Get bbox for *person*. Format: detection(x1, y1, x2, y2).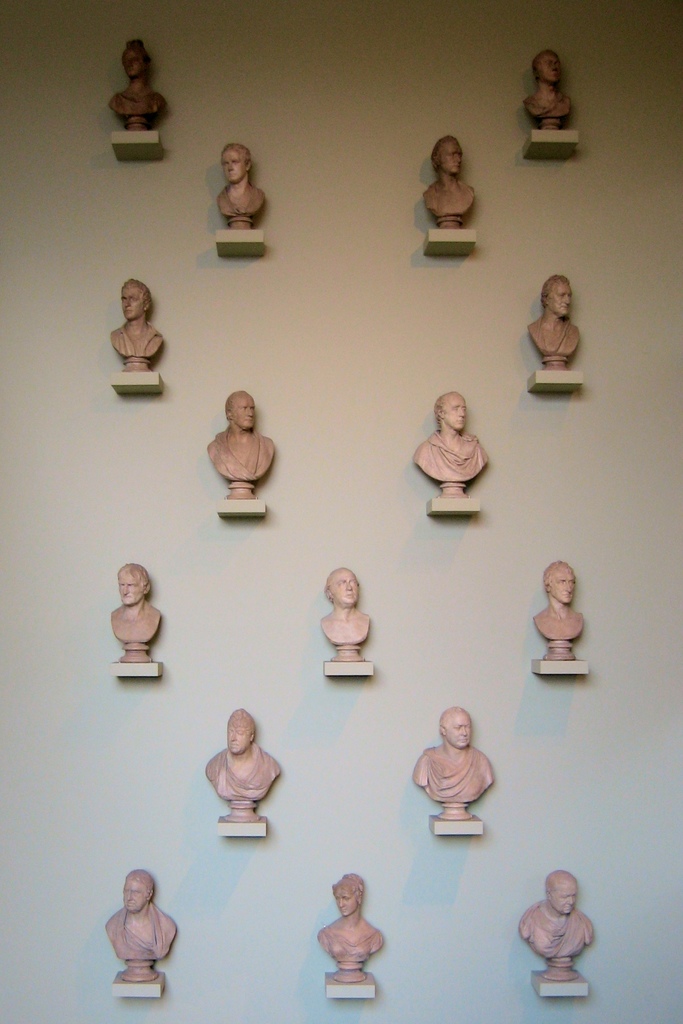
detection(409, 389, 490, 483).
